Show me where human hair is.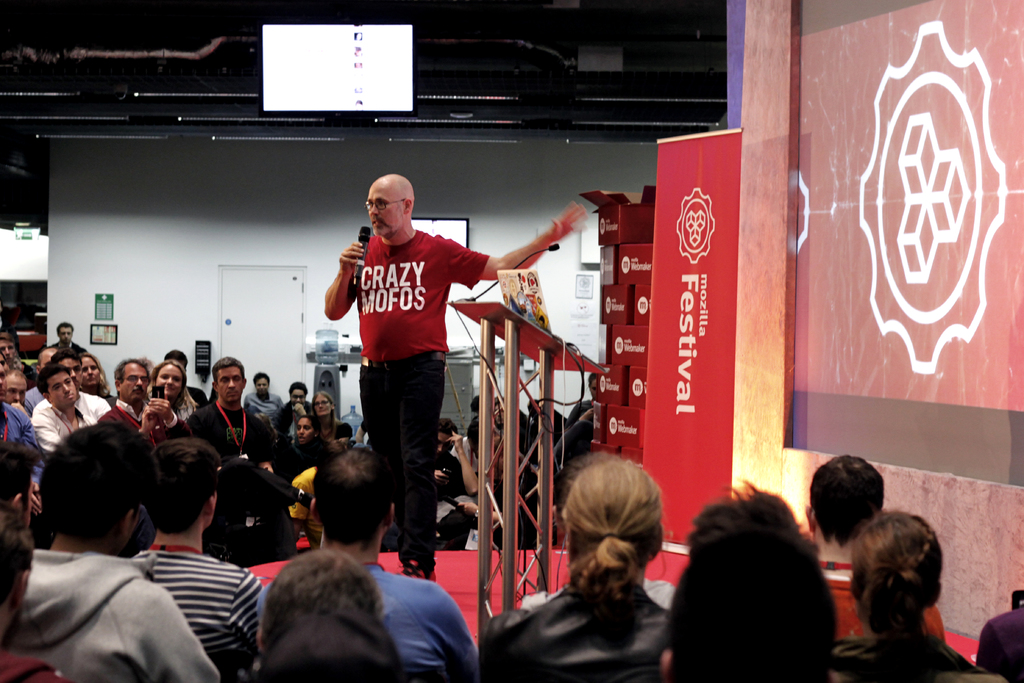
human hair is at (left=152, top=359, right=196, bottom=411).
